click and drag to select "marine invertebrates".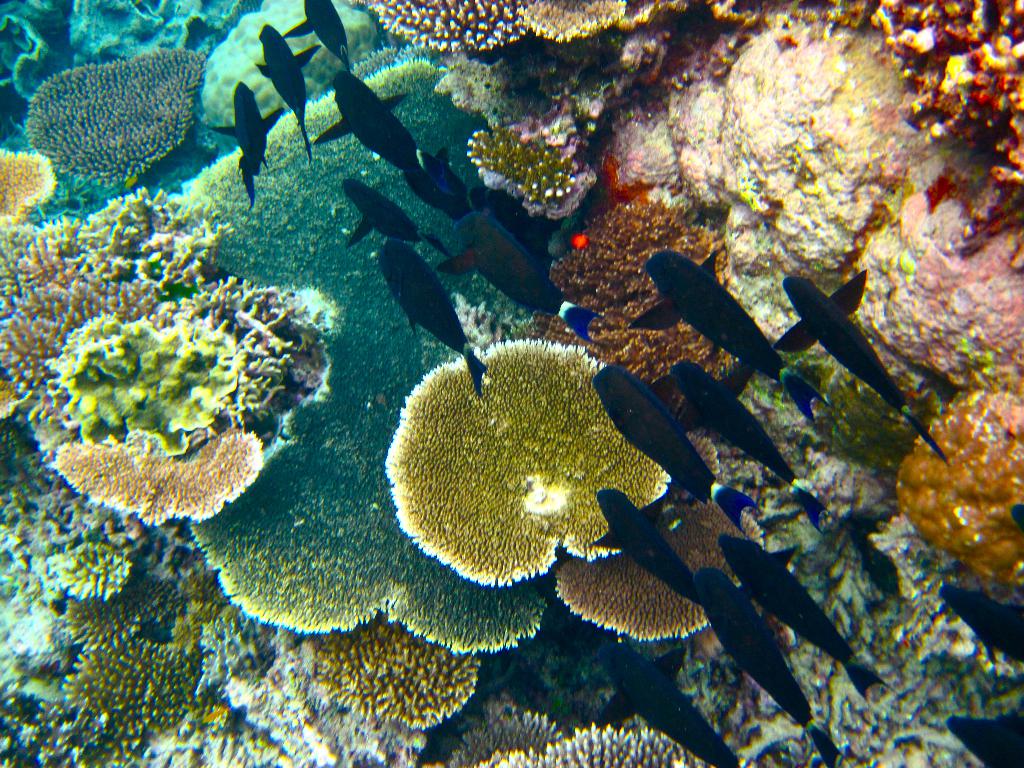
Selection: {"x1": 544, "y1": 516, "x2": 766, "y2": 636}.
